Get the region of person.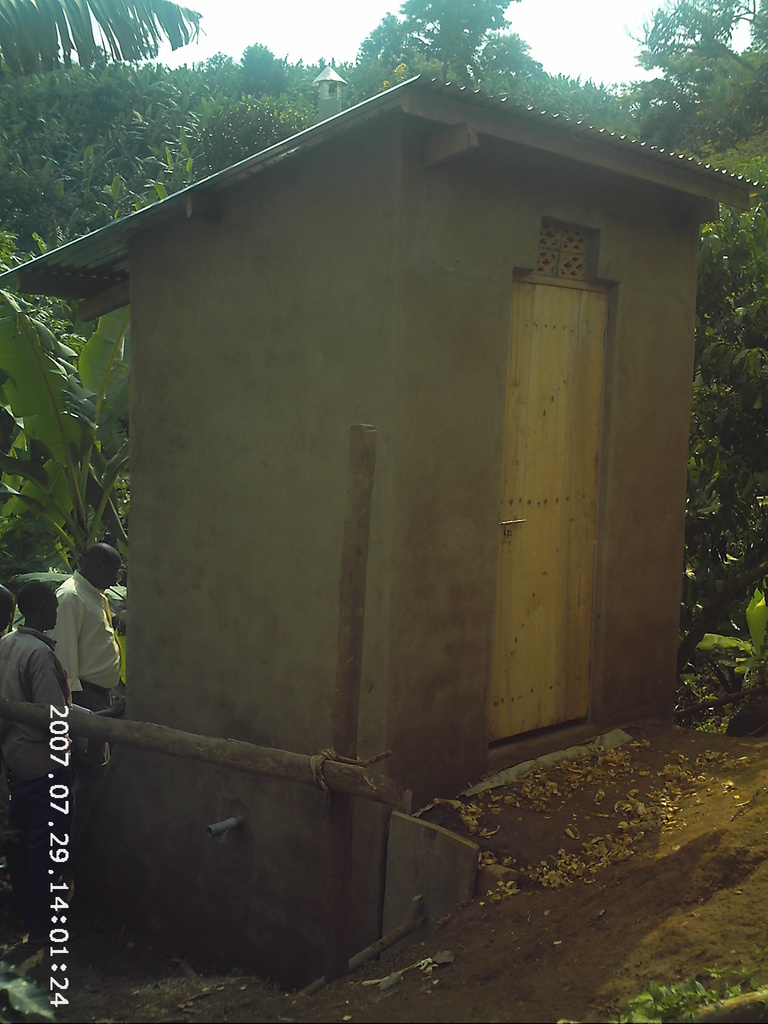
left=0, top=573, right=70, bottom=701.
